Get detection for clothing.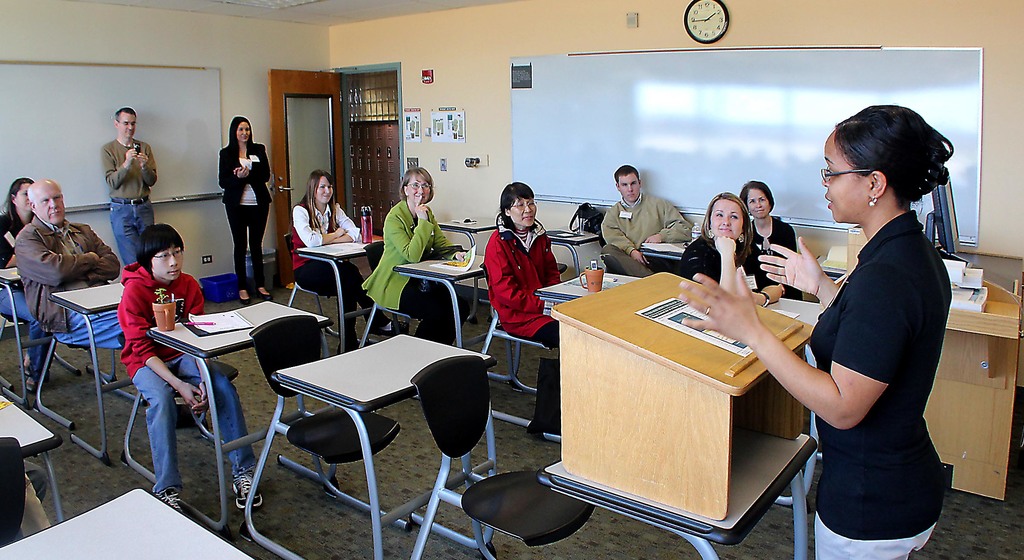
Detection: <region>802, 210, 948, 559</region>.
